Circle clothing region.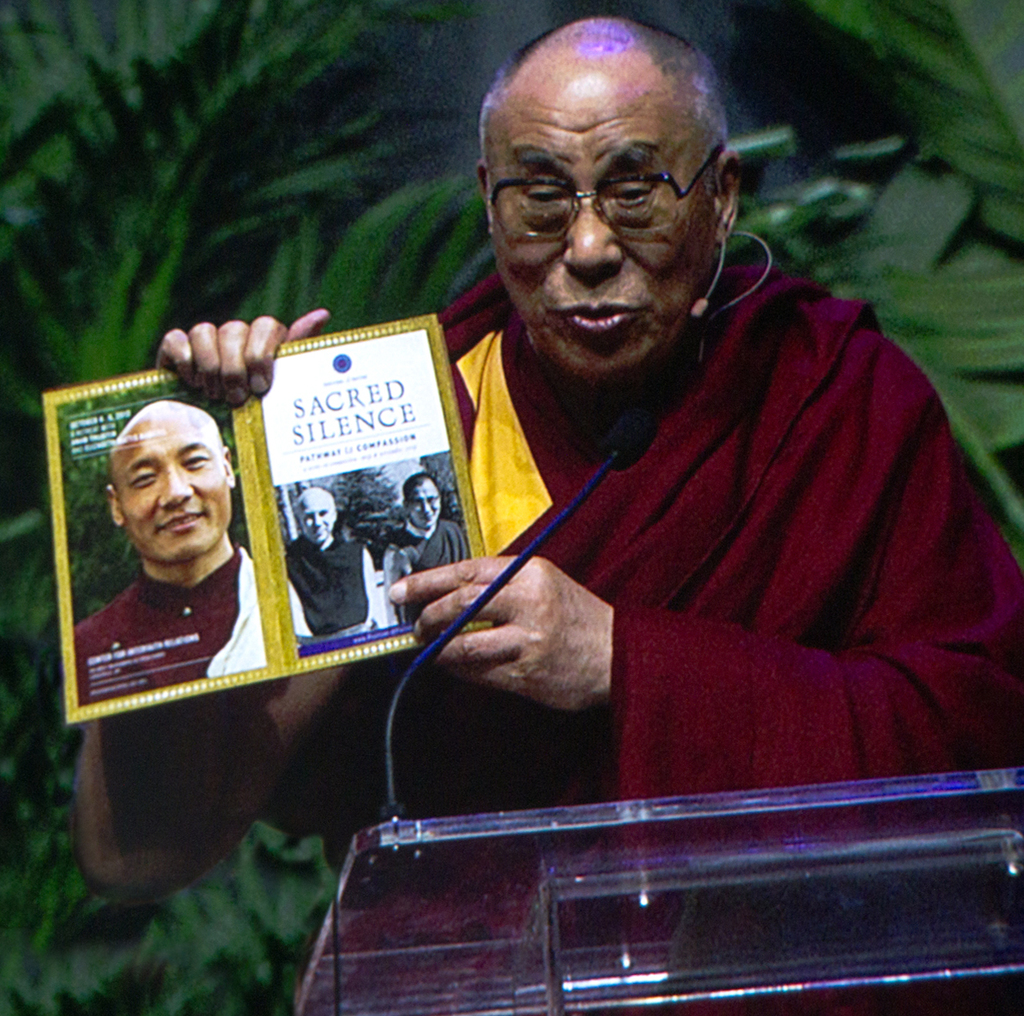
Region: region(306, 253, 1023, 1015).
